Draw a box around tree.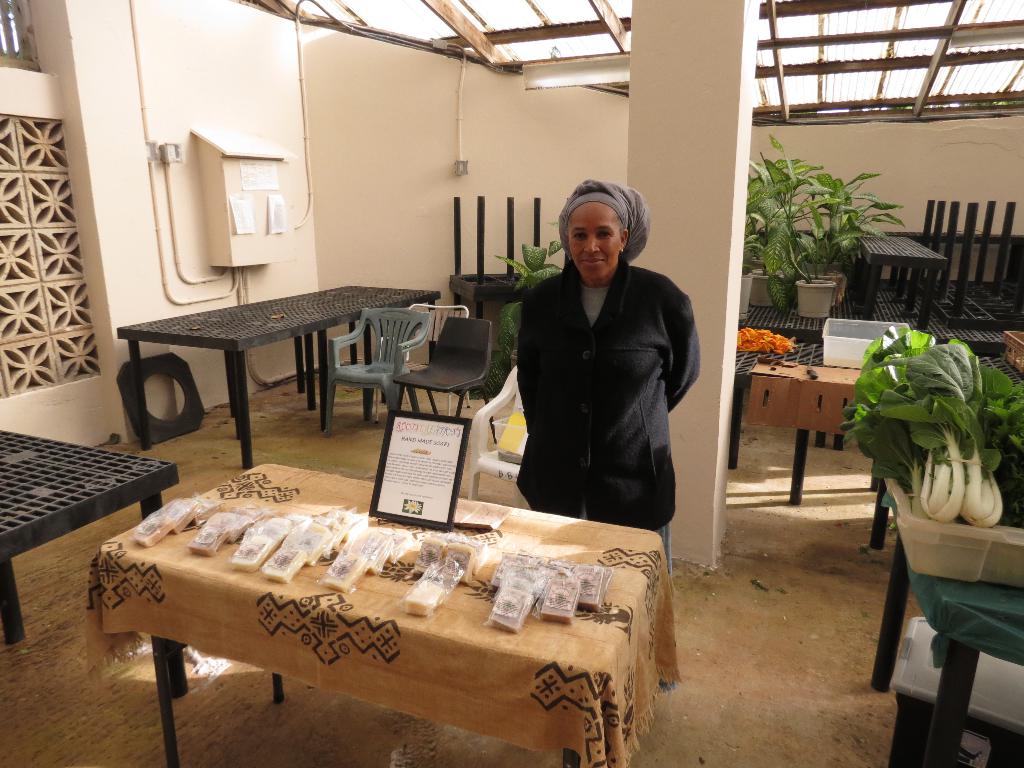
region(472, 227, 555, 403).
